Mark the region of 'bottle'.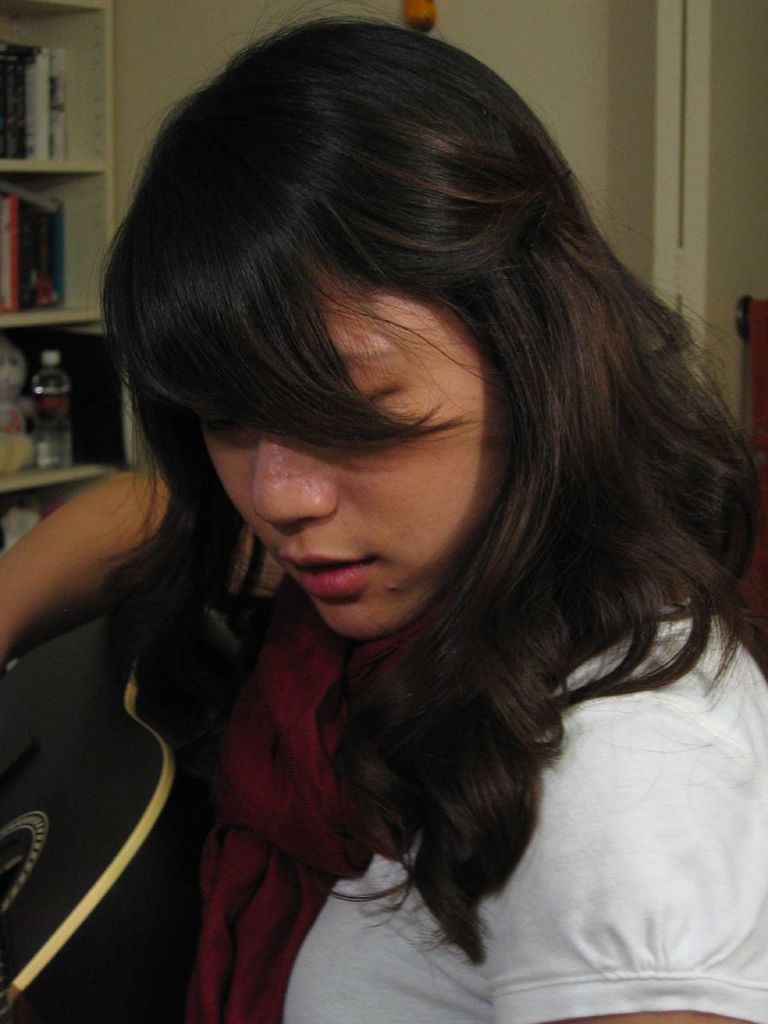
Region: BBox(31, 350, 74, 476).
